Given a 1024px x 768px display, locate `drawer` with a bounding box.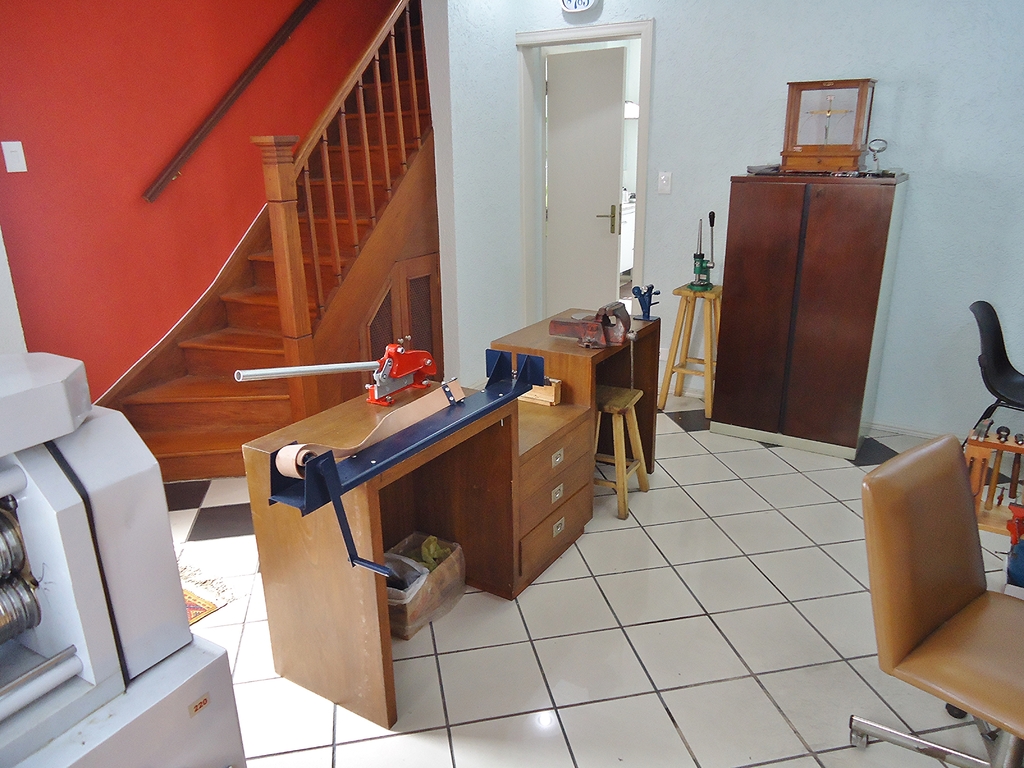
Located: [522, 420, 596, 495].
